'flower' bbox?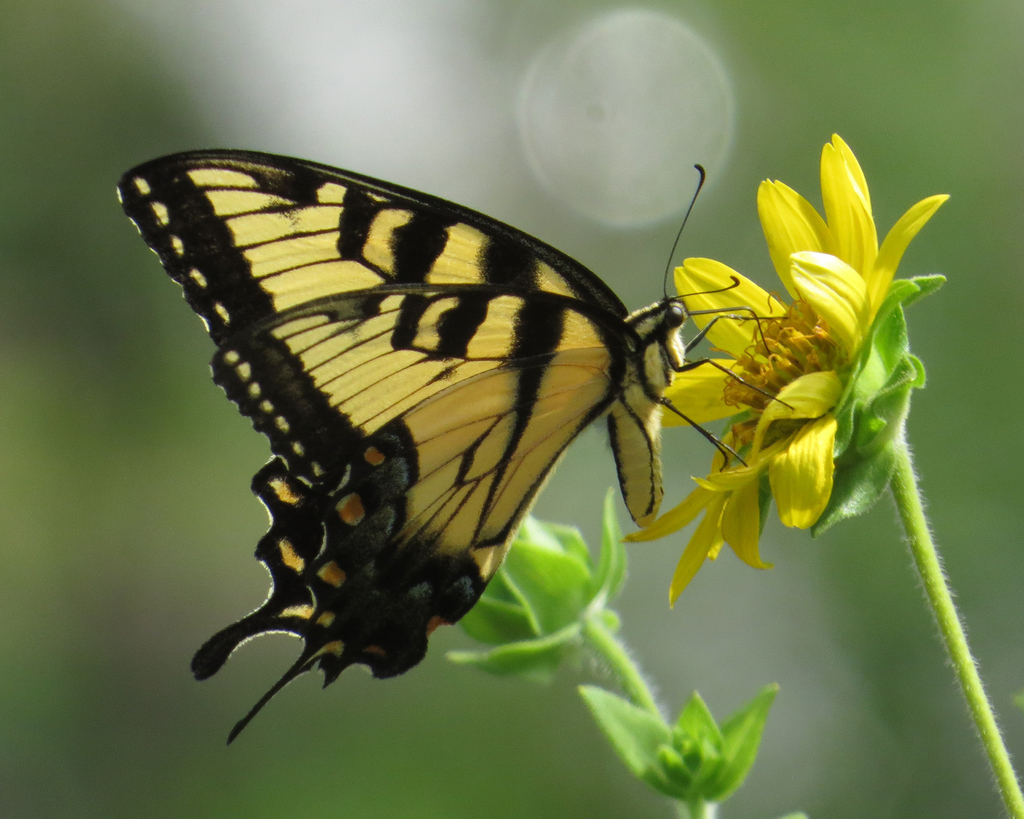
(left=712, top=112, right=936, bottom=551)
